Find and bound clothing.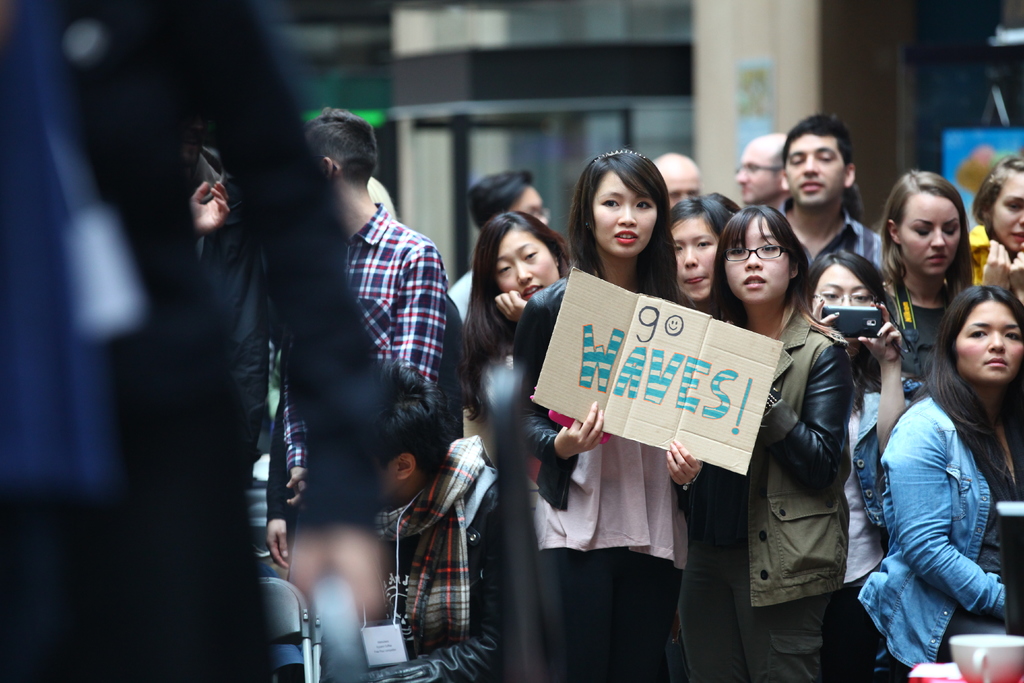
Bound: (left=868, top=348, right=1010, bottom=649).
